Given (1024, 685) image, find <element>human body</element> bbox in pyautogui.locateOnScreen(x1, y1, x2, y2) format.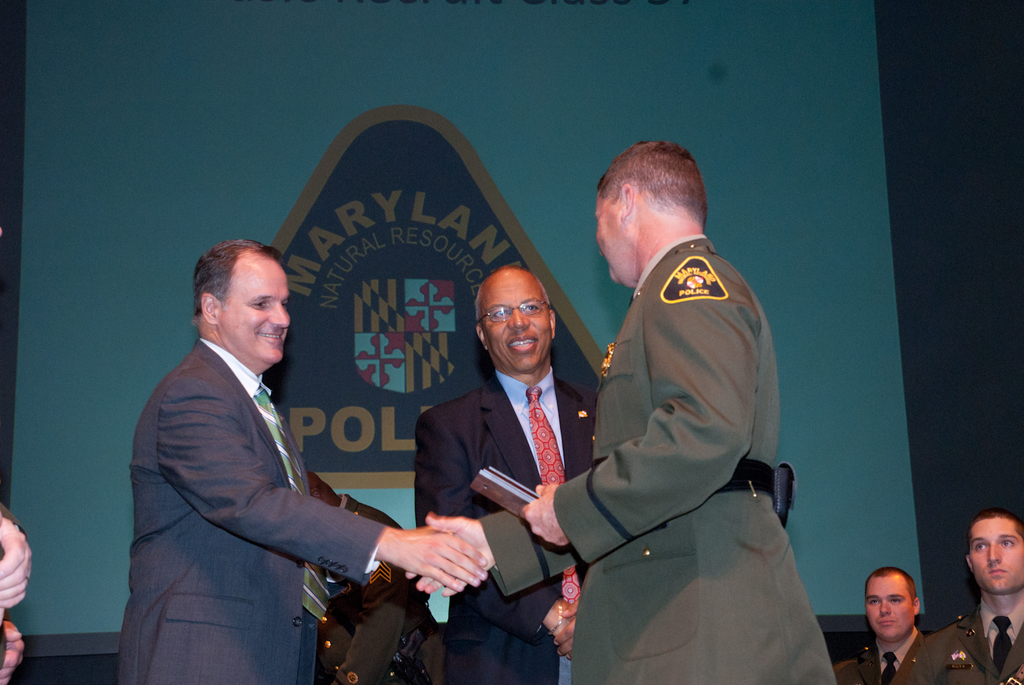
pyautogui.locateOnScreen(834, 629, 928, 684).
